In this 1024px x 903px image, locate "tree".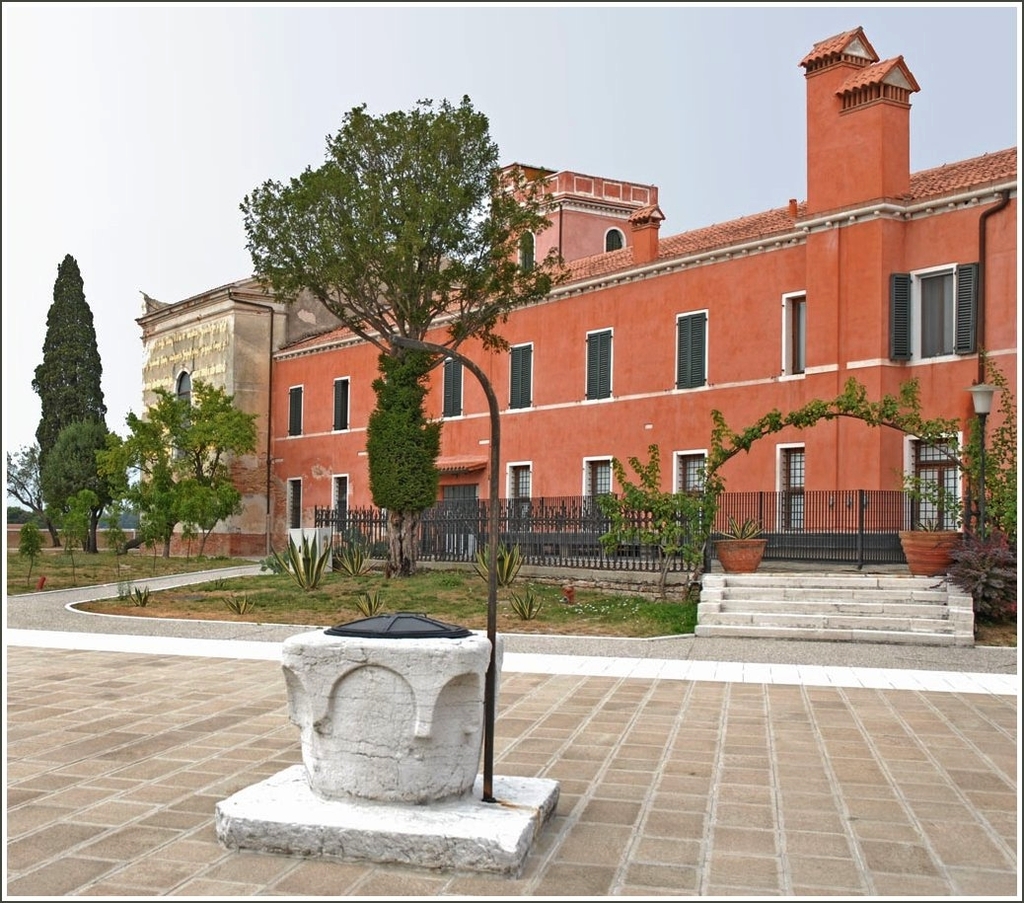
Bounding box: <bbox>364, 350, 458, 592</bbox>.
